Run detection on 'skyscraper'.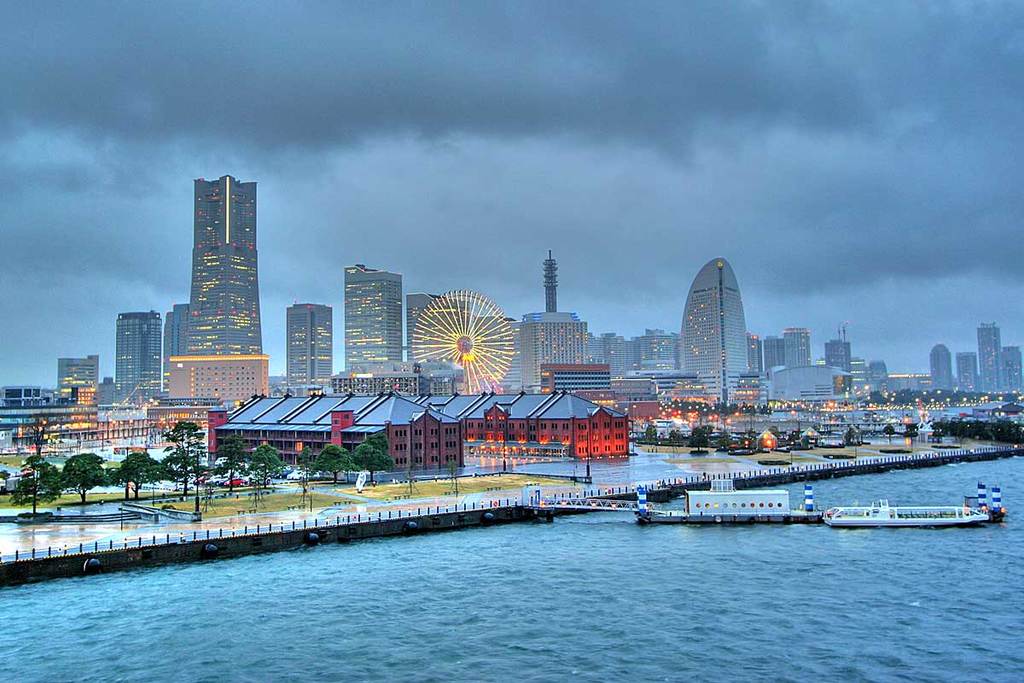
Result: box=[929, 343, 956, 396].
